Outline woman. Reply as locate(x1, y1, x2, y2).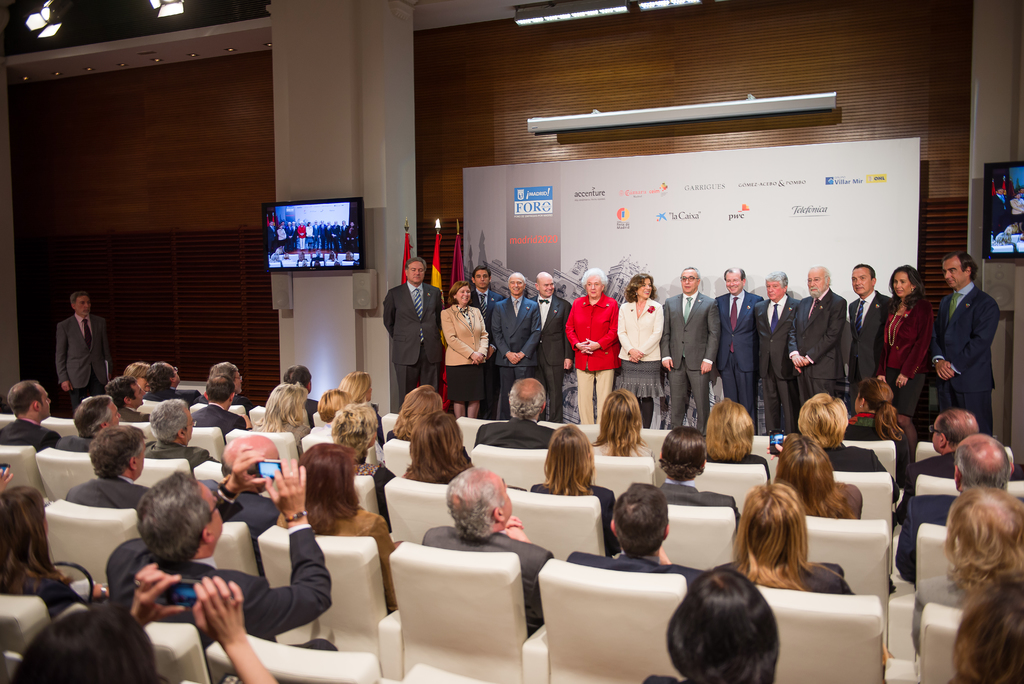
locate(614, 271, 663, 434).
